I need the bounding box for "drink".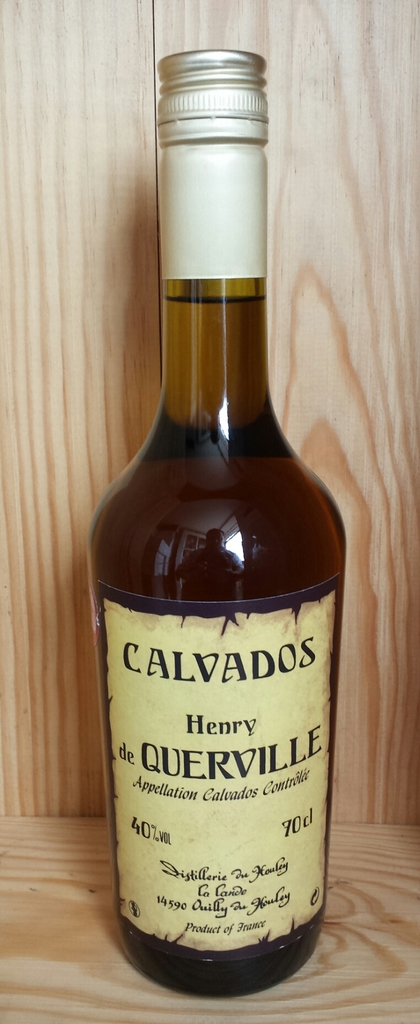
Here it is: 101, 76, 330, 1023.
